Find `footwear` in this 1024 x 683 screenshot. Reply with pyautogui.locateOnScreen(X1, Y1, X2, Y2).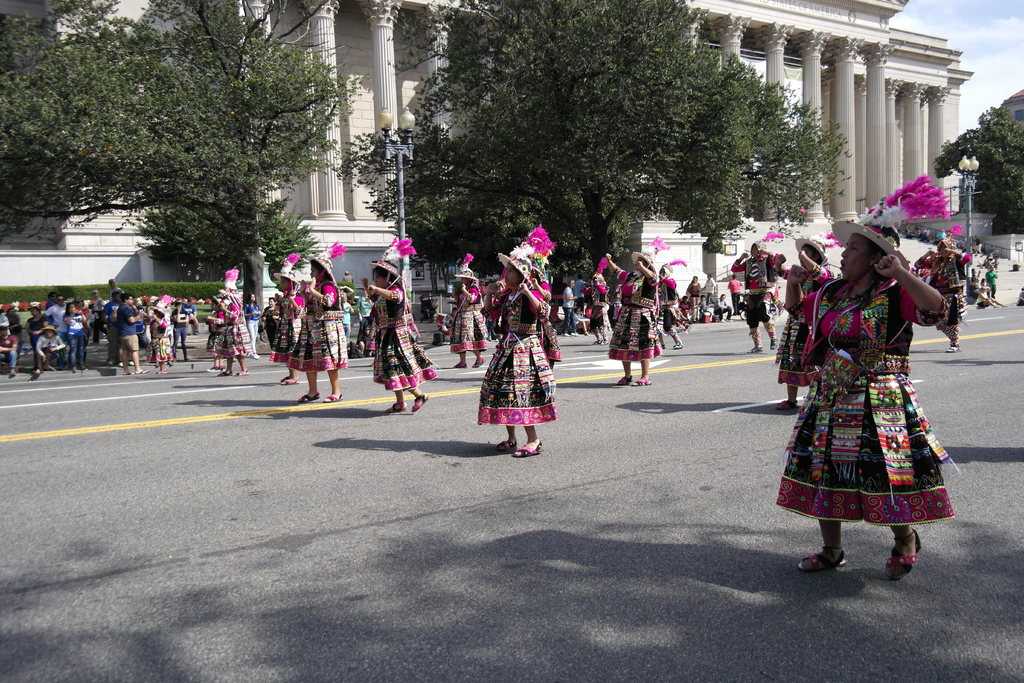
pyautogui.locateOnScreen(280, 374, 297, 385).
